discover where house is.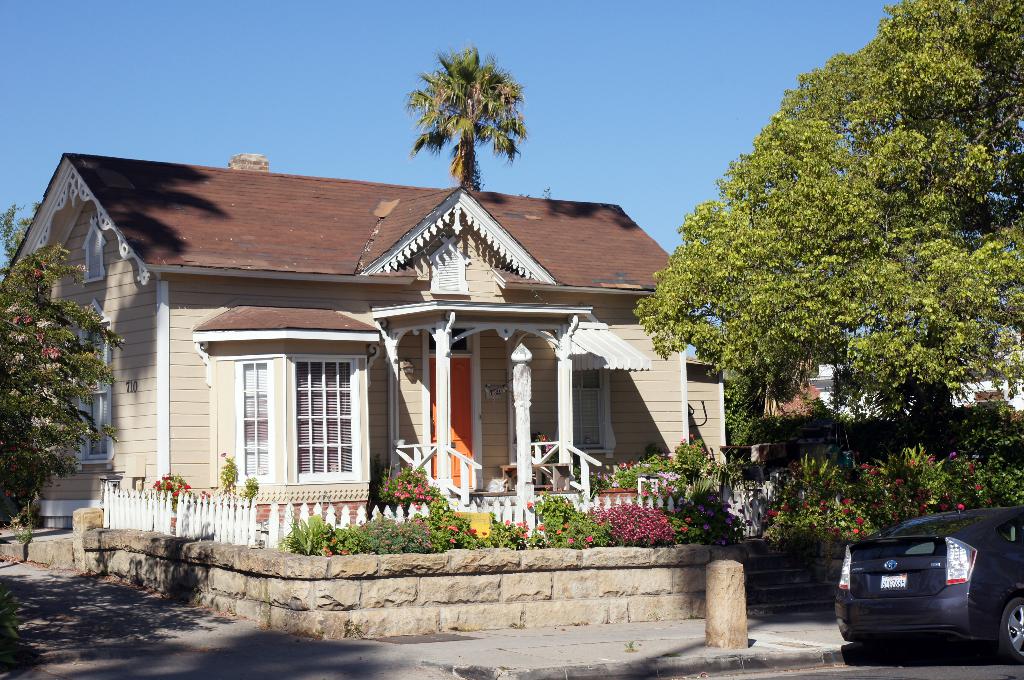
Discovered at bbox(741, 302, 839, 551).
